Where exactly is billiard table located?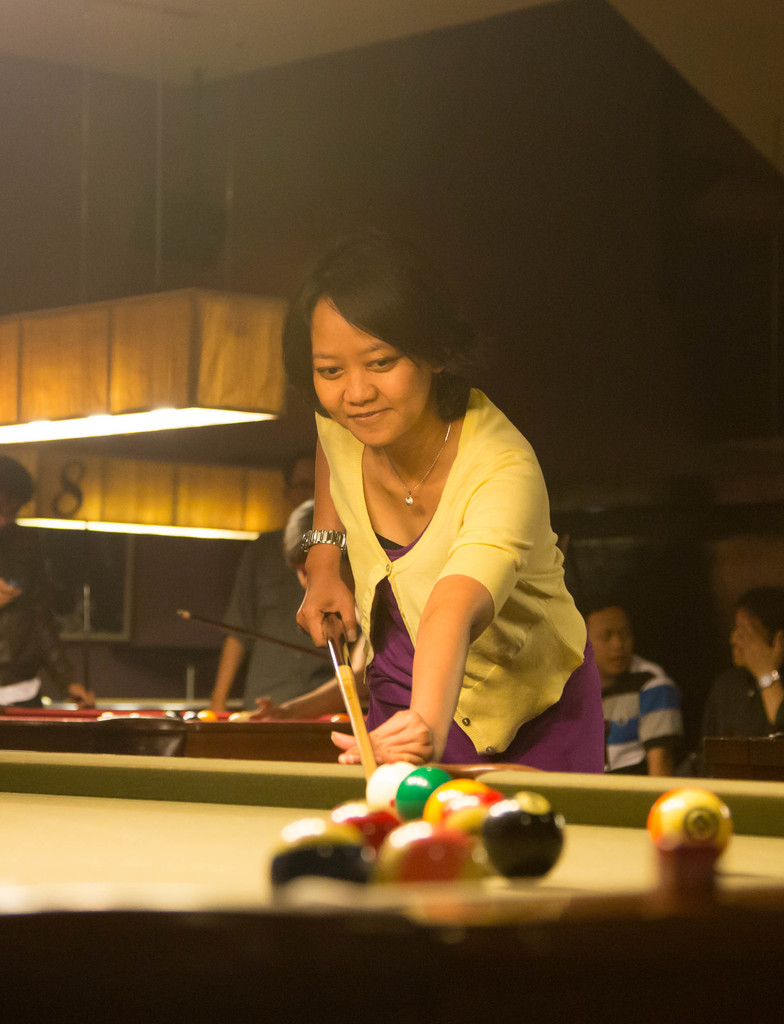
Its bounding box is <bbox>0, 705, 372, 762</bbox>.
